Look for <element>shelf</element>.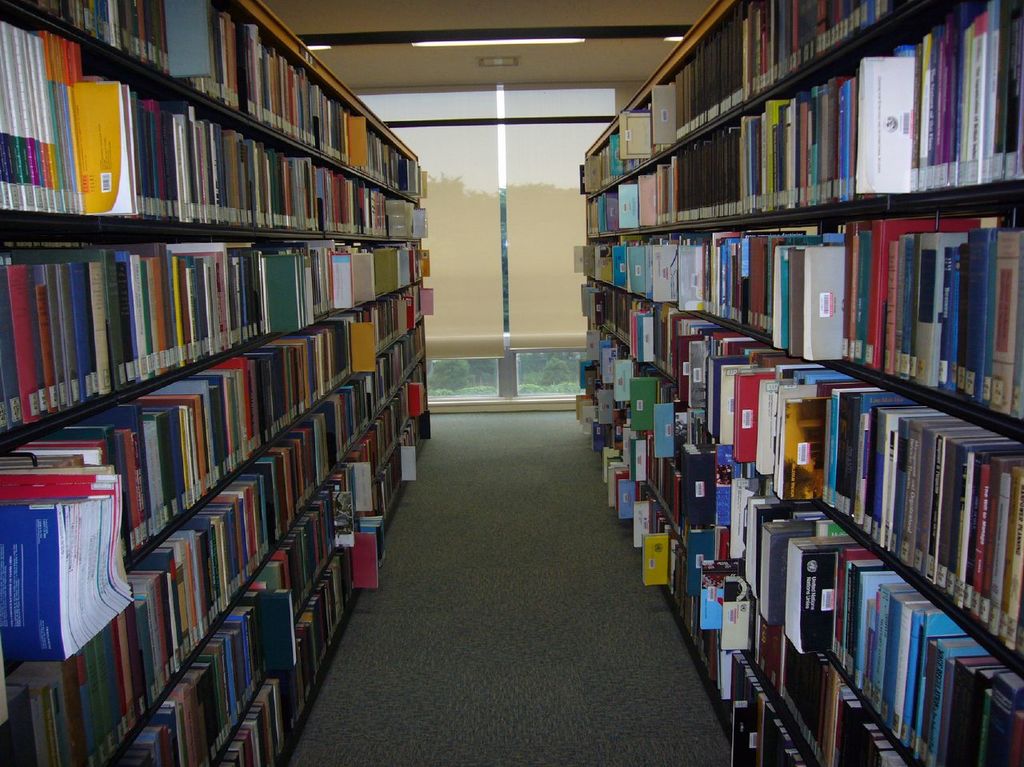
Found: bbox(584, 306, 1023, 654).
